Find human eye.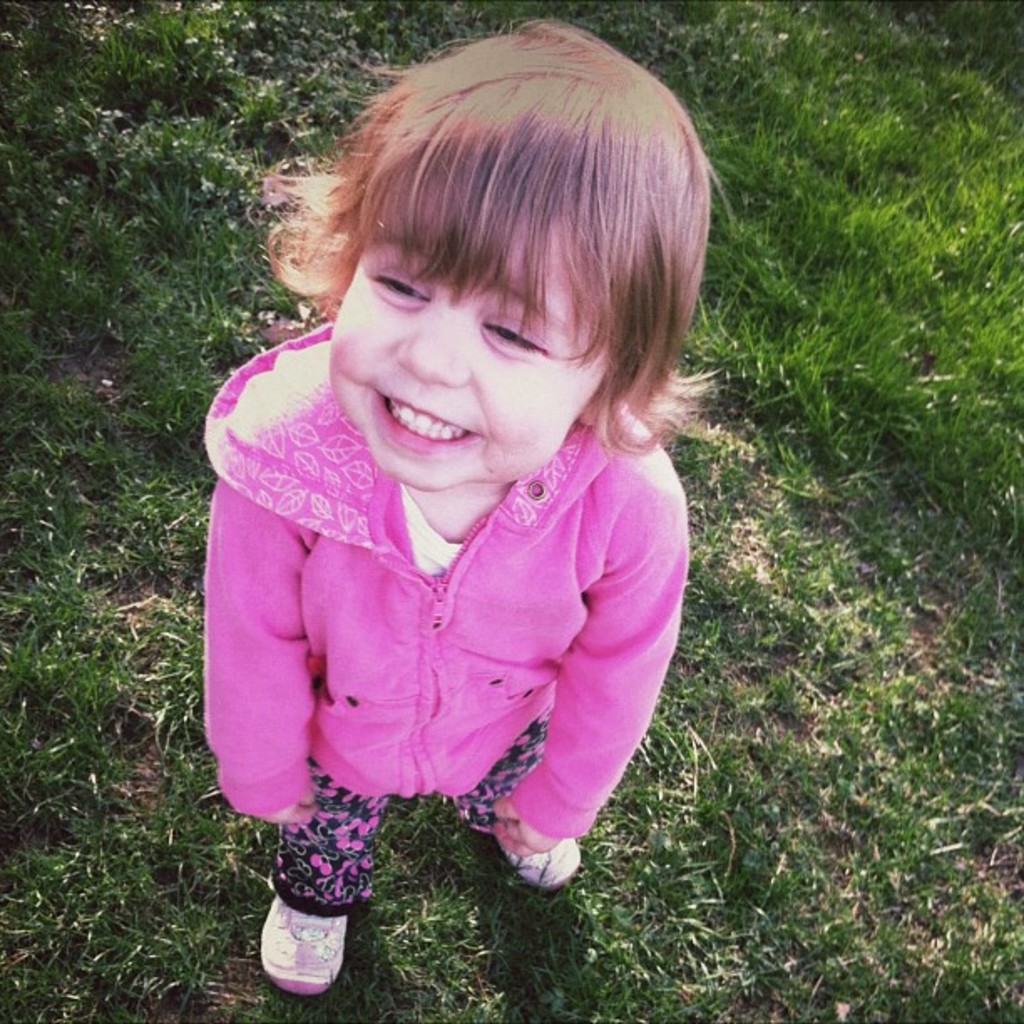
480,318,549,355.
